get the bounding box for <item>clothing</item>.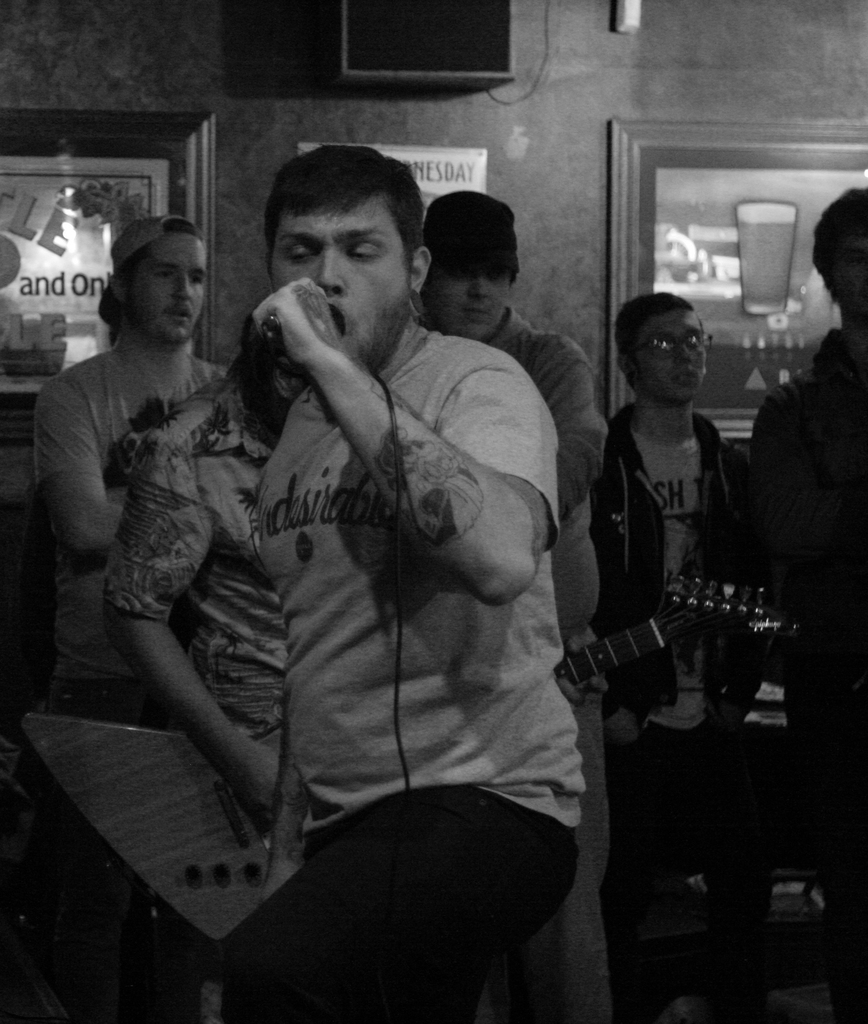
[109, 376, 281, 736].
